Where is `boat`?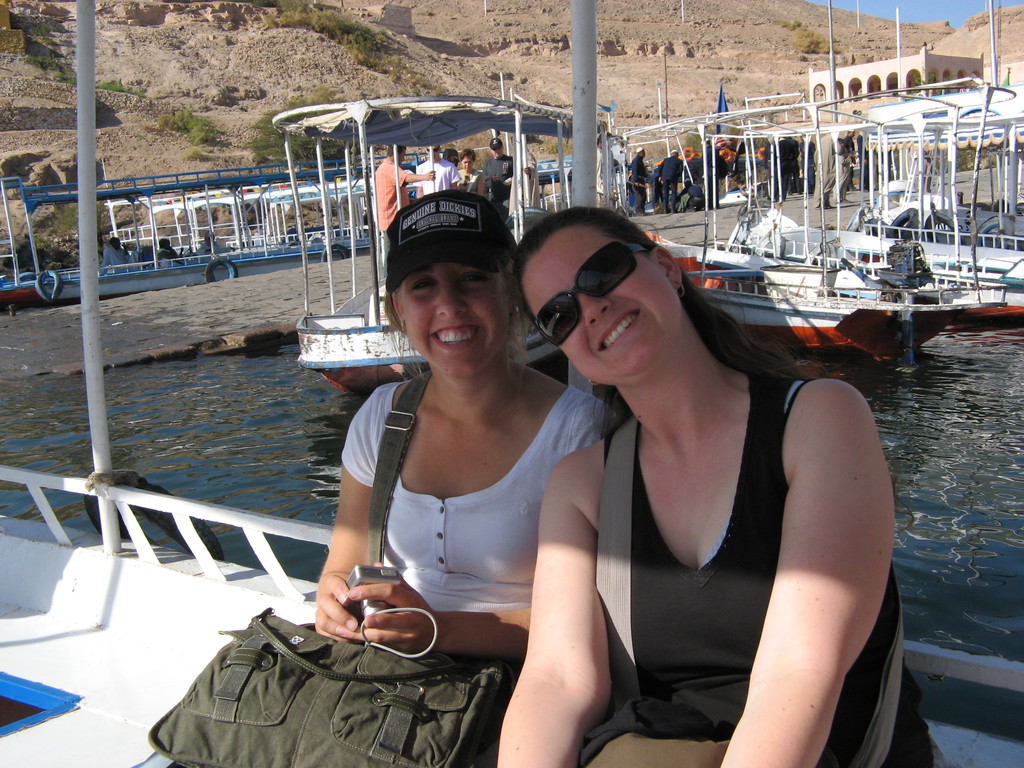
[x1=269, y1=94, x2=605, y2=394].
